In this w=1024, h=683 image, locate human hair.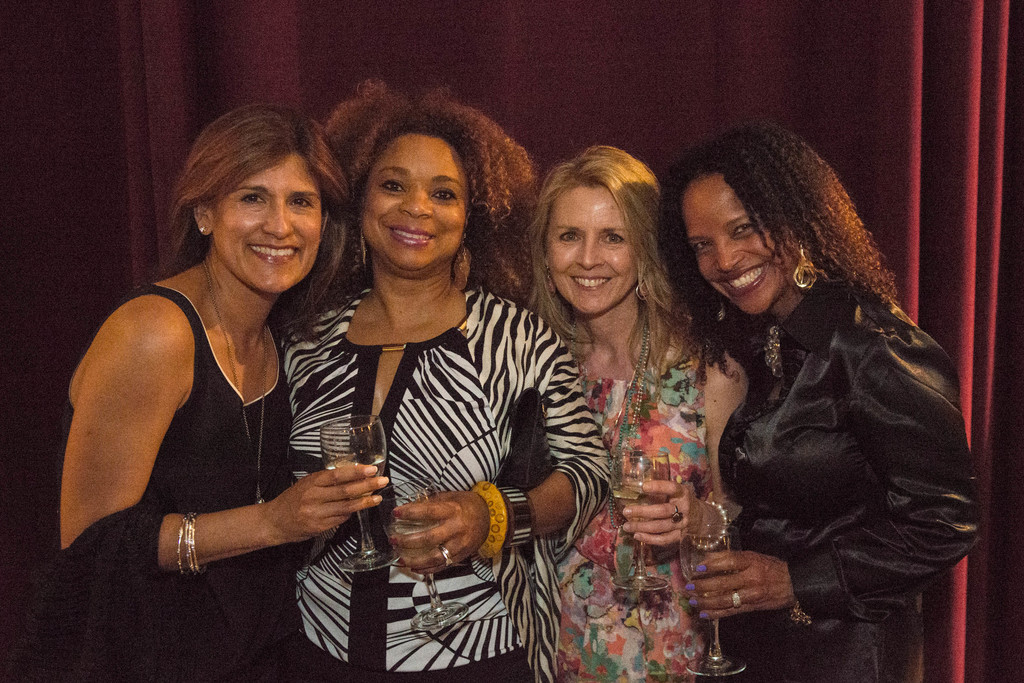
Bounding box: locate(323, 77, 536, 309).
